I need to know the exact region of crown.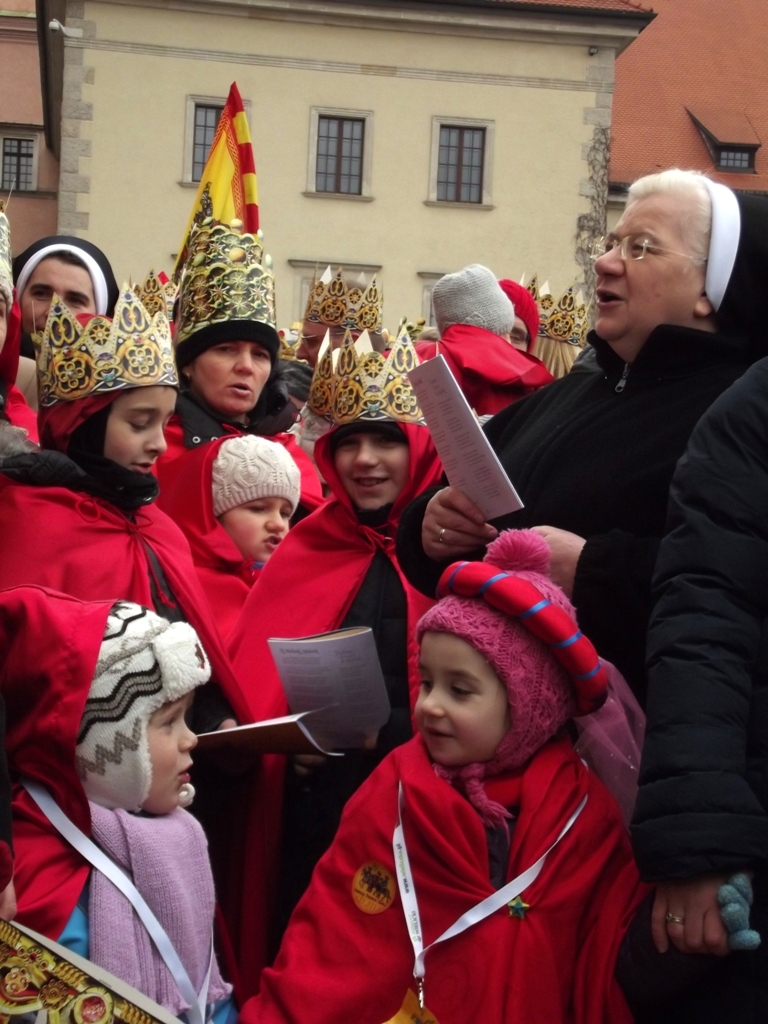
Region: [x1=299, y1=260, x2=380, y2=340].
